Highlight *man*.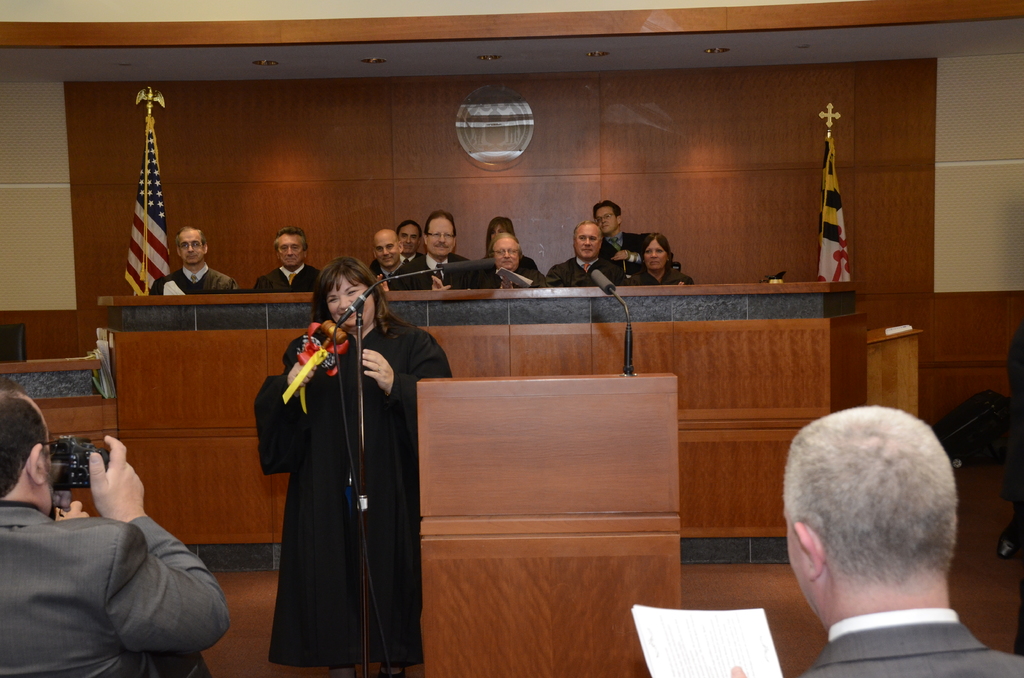
Highlighted region: 0/378/50/472.
